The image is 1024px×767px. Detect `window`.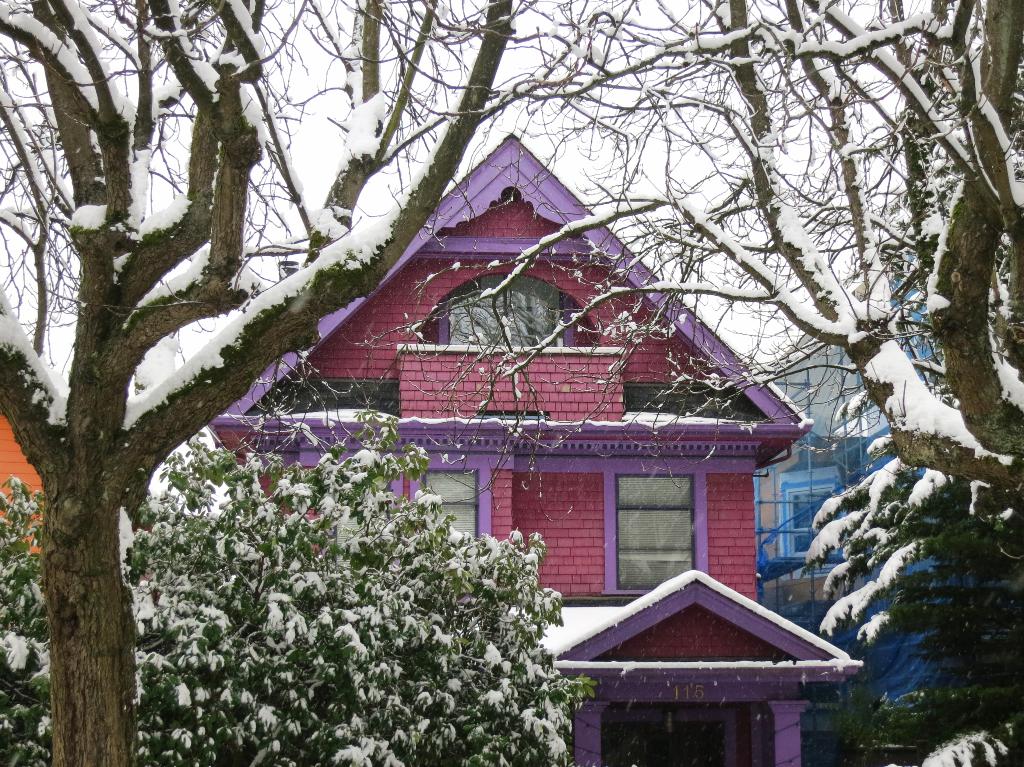
Detection: bbox(785, 483, 841, 563).
